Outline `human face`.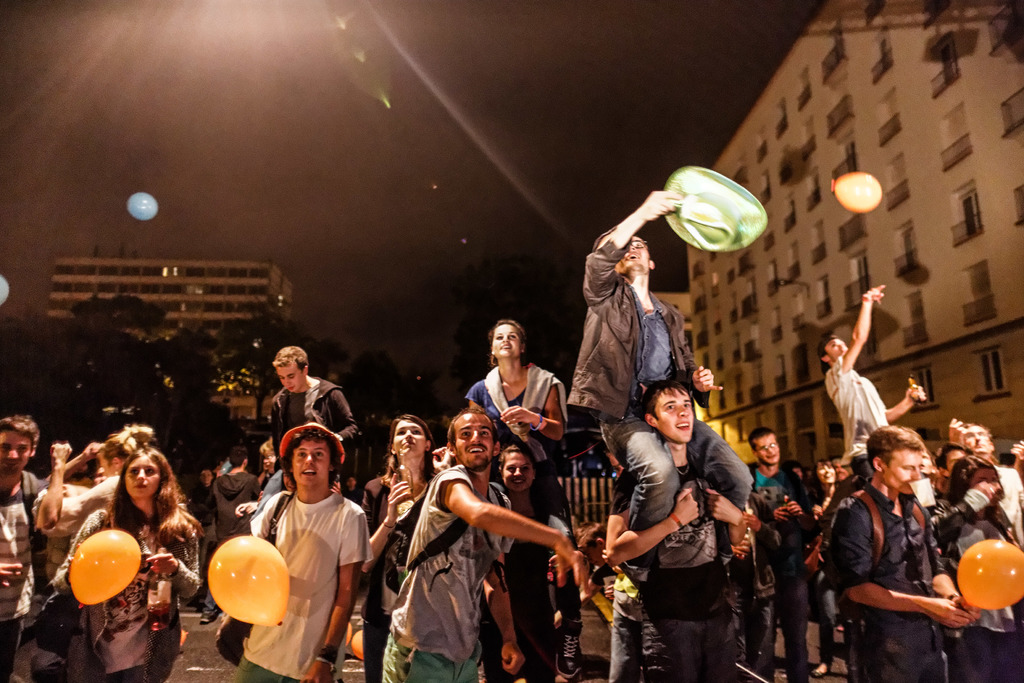
Outline: bbox=(653, 391, 691, 443).
